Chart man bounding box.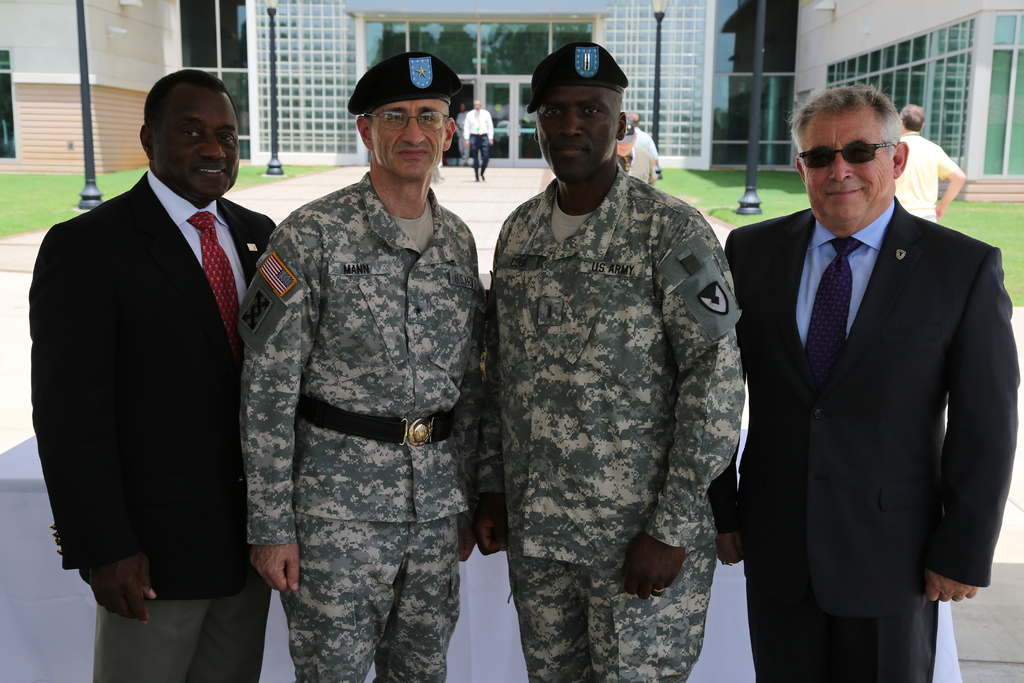
Charted: x1=727 y1=76 x2=1021 y2=682.
